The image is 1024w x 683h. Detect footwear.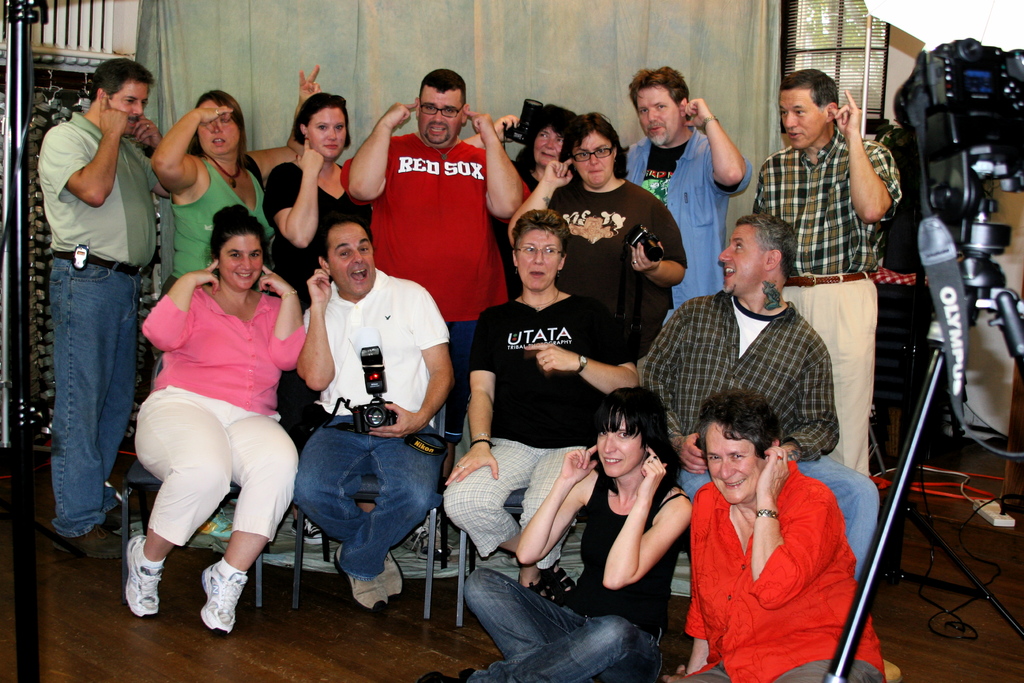
Detection: bbox=(378, 549, 406, 609).
